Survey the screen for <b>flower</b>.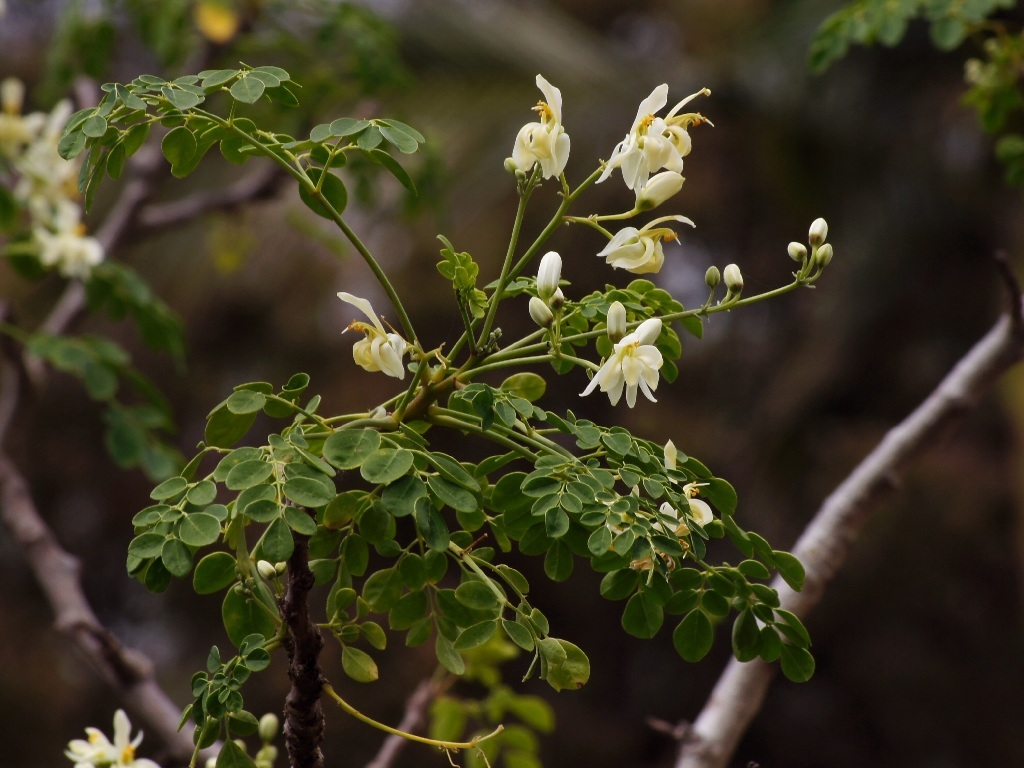
Survey found: x1=595, y1=474, x2=641, y2=536.
